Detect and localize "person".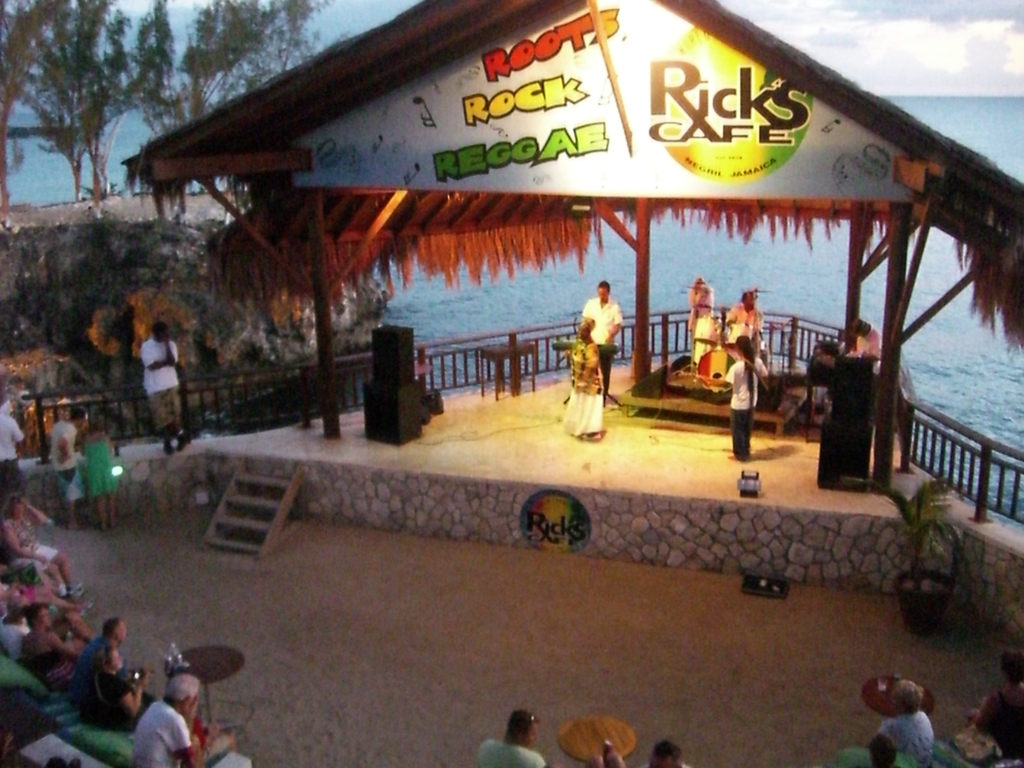
Localized at <bbox>0, 393, 31, 511</bbox>.
